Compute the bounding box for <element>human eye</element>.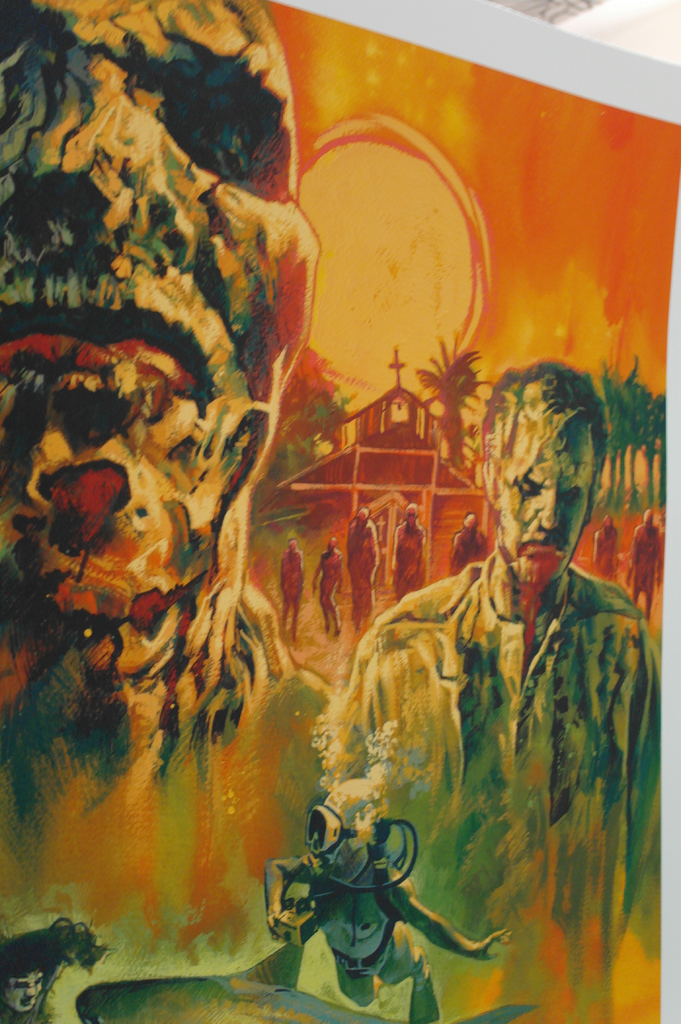
bbox=[506, 475, 544, 500].
